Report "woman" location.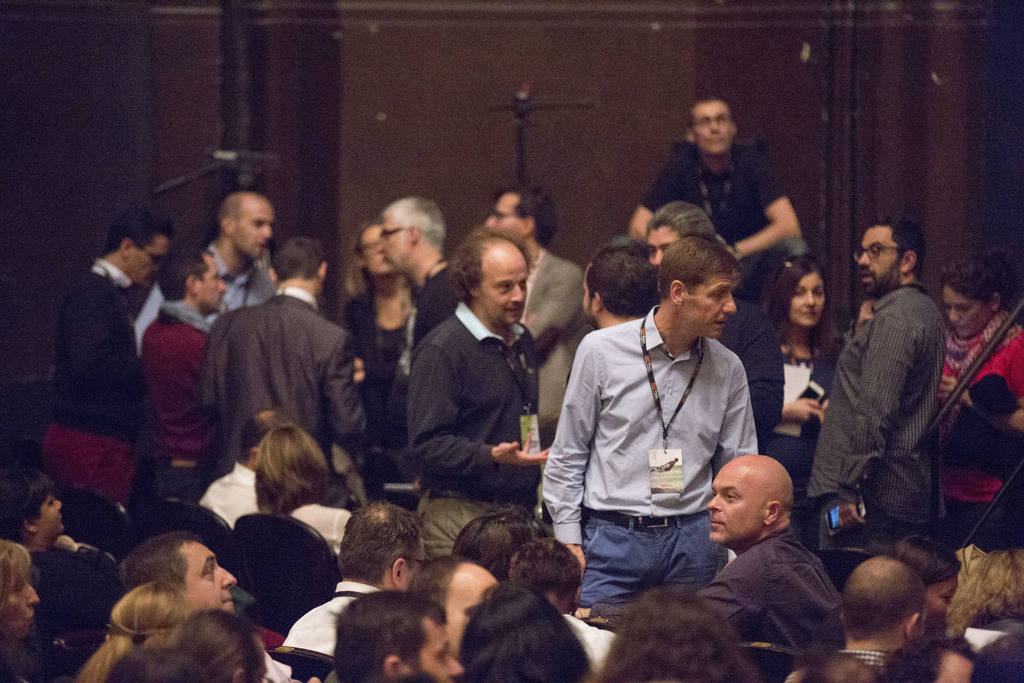
Report: [337, 218, 429, 503].
